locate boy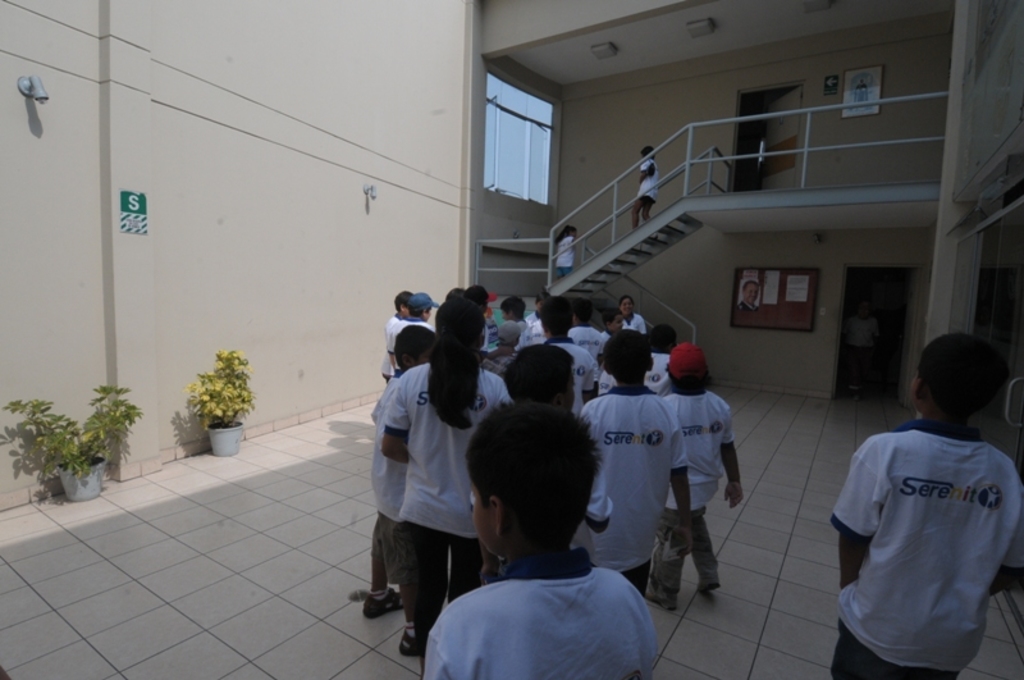
rect(572, 297, 607, 368)
